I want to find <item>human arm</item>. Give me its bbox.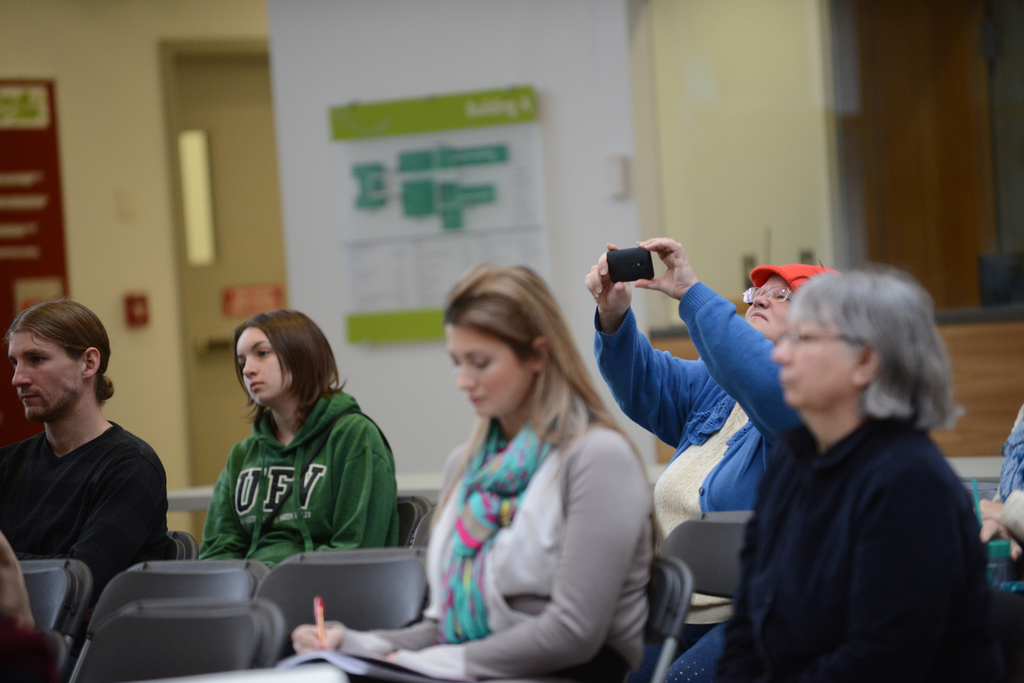
BBox(607, 222, 822, 454).
